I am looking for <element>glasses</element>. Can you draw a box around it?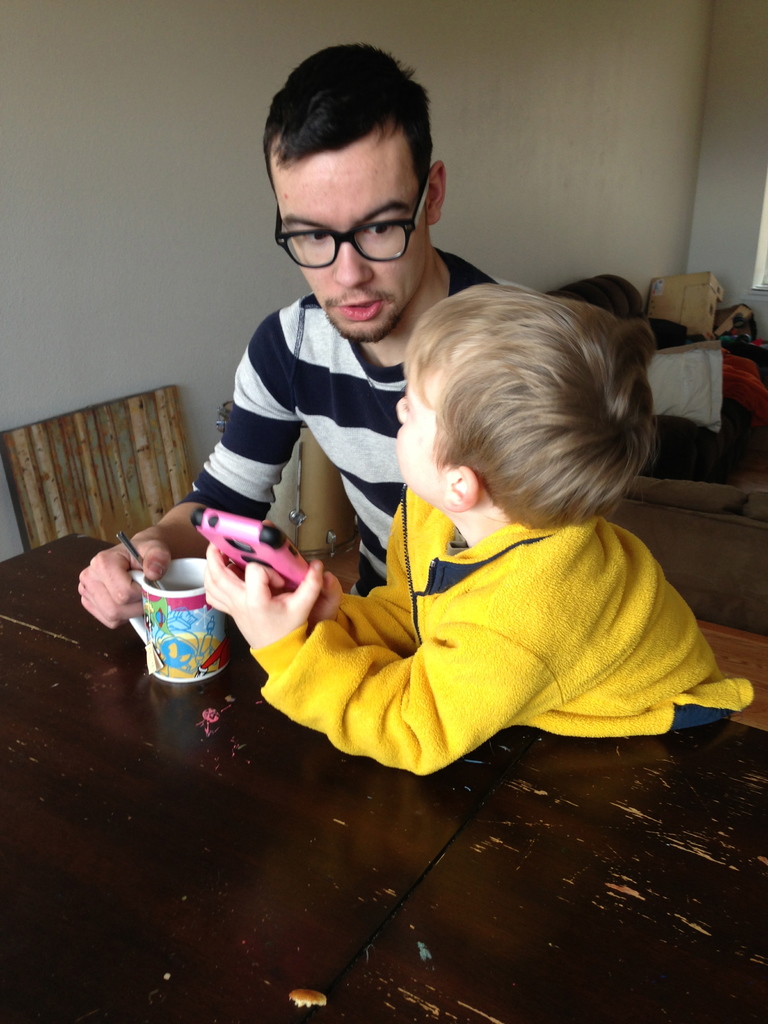
Sure, the bounding box is pyautogui.locateOnScreen(268, 193, 452, 263).
